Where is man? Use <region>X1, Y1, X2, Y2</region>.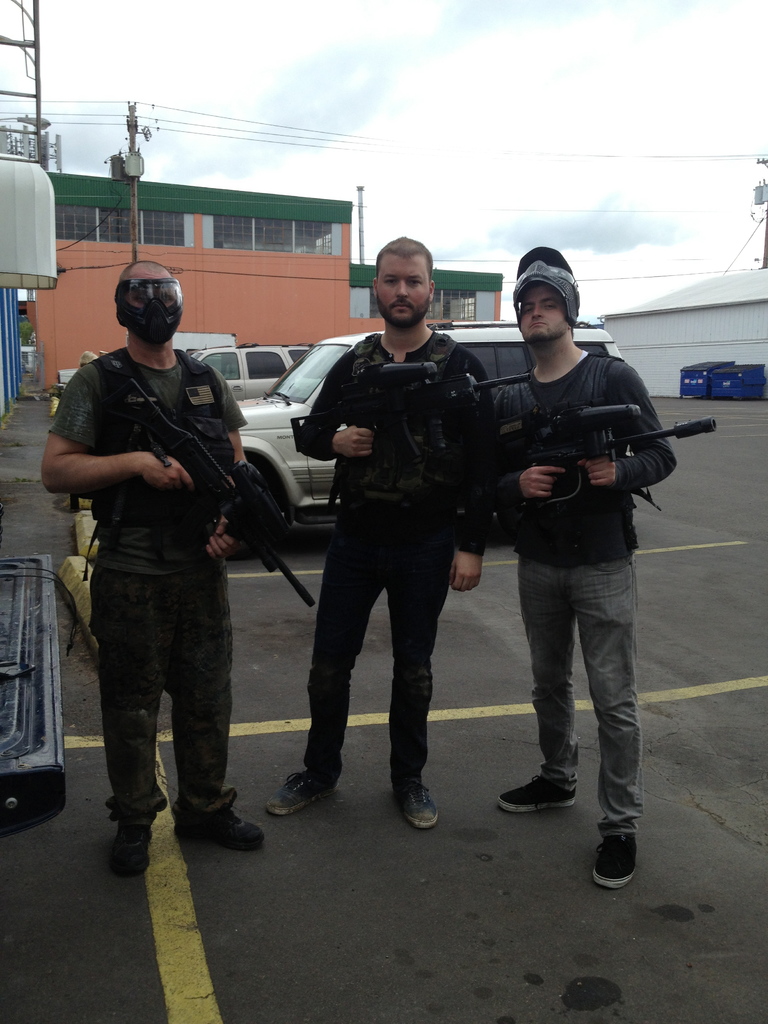
<region>35, 259, 266, 882</region>.
